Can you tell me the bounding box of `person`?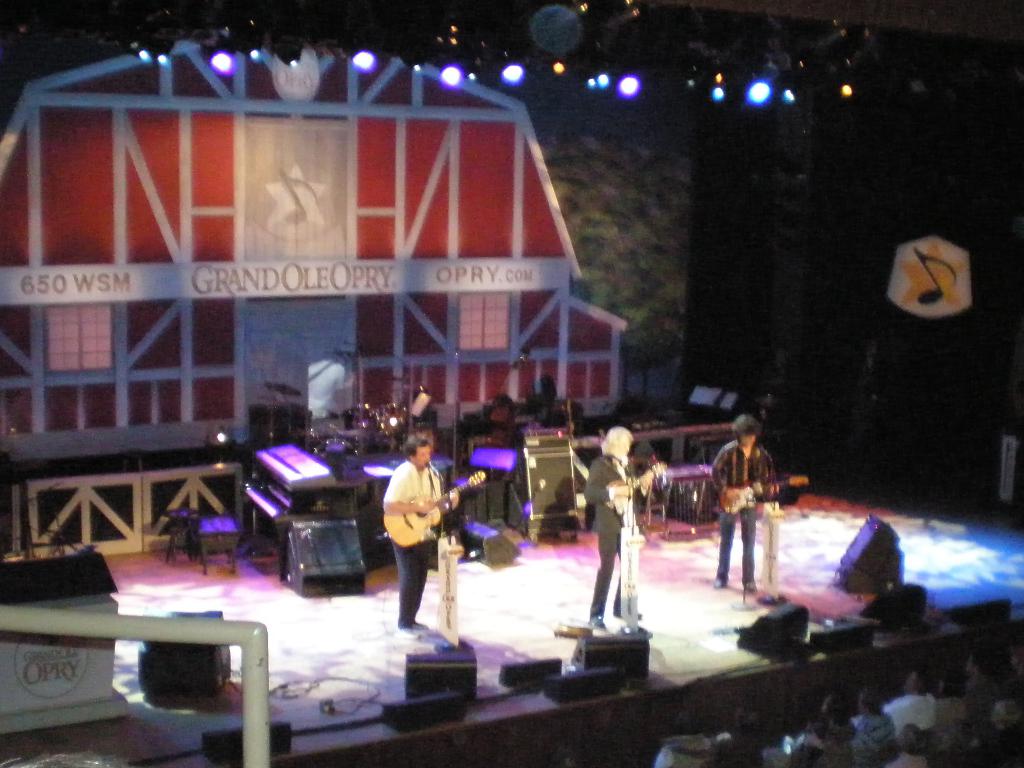
[850,695,893,767].
